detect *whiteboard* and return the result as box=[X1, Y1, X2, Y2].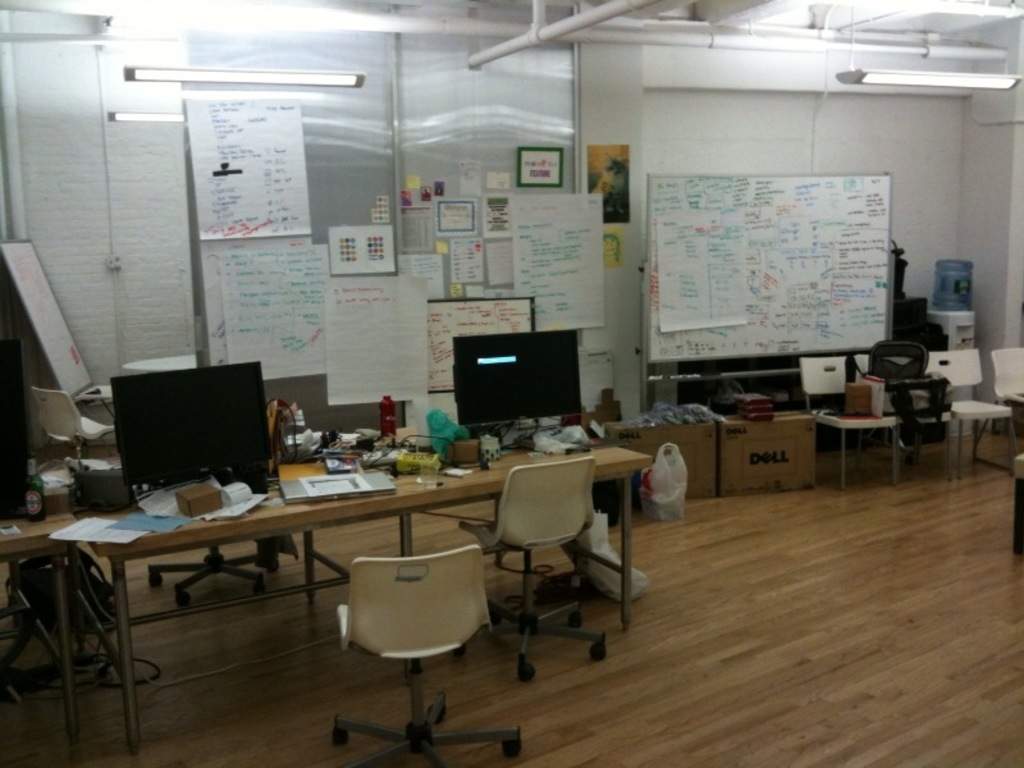
box=[3, 237, 96, 404].
